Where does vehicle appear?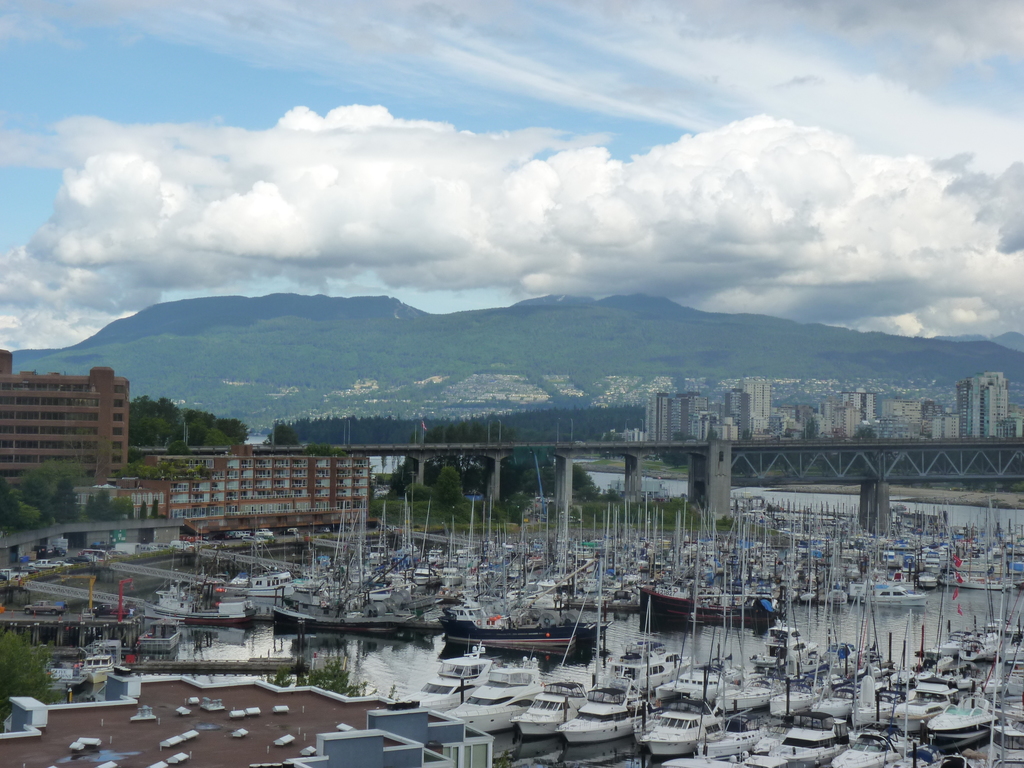
Appears at x1=388, y1=632, x2=488, y2=718.
